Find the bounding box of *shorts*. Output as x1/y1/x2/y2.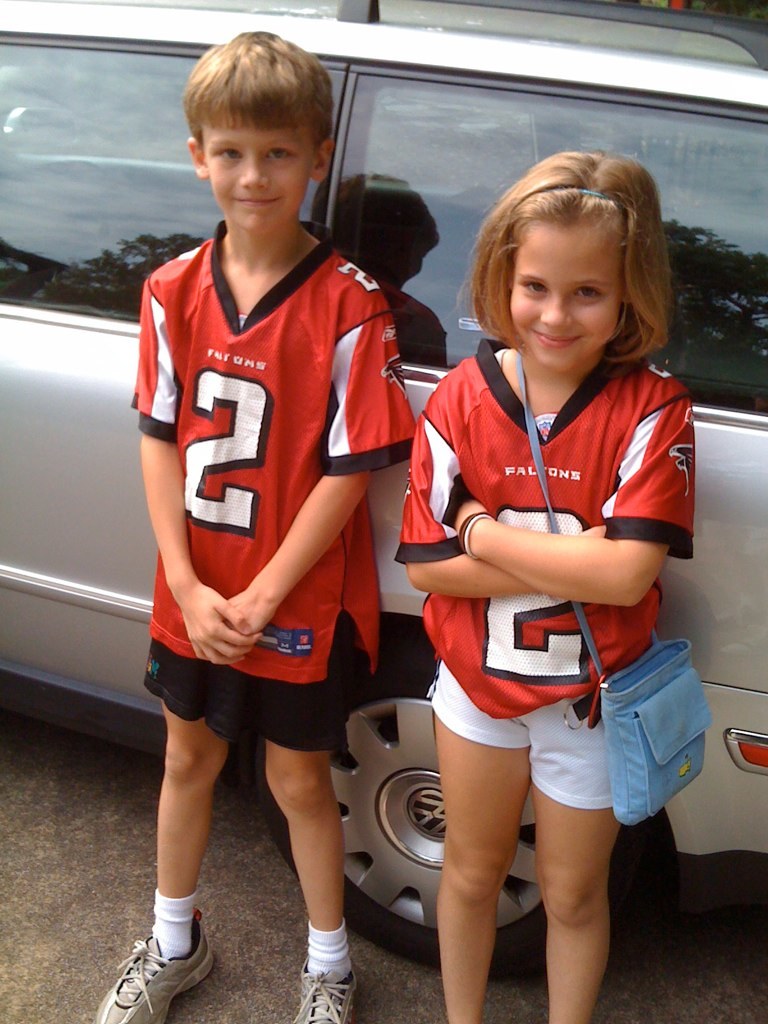
139/619/348/751.
